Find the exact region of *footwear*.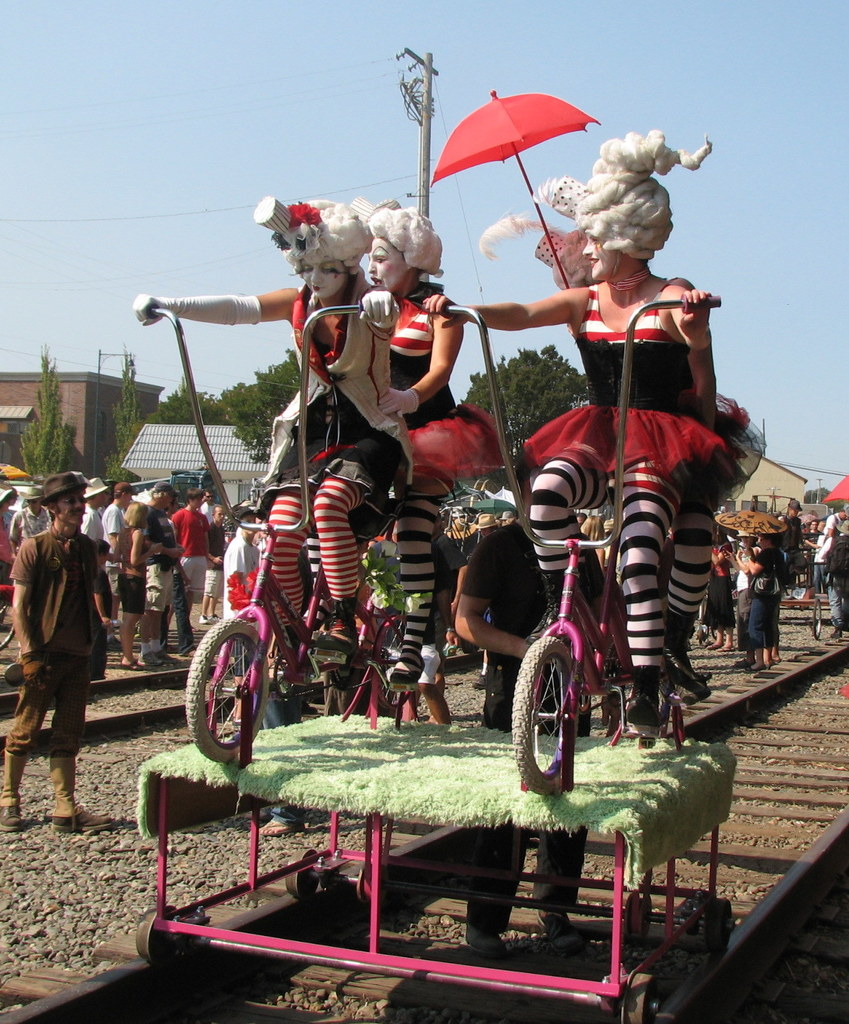
Exact region: box(180, 648, 194, 657).
